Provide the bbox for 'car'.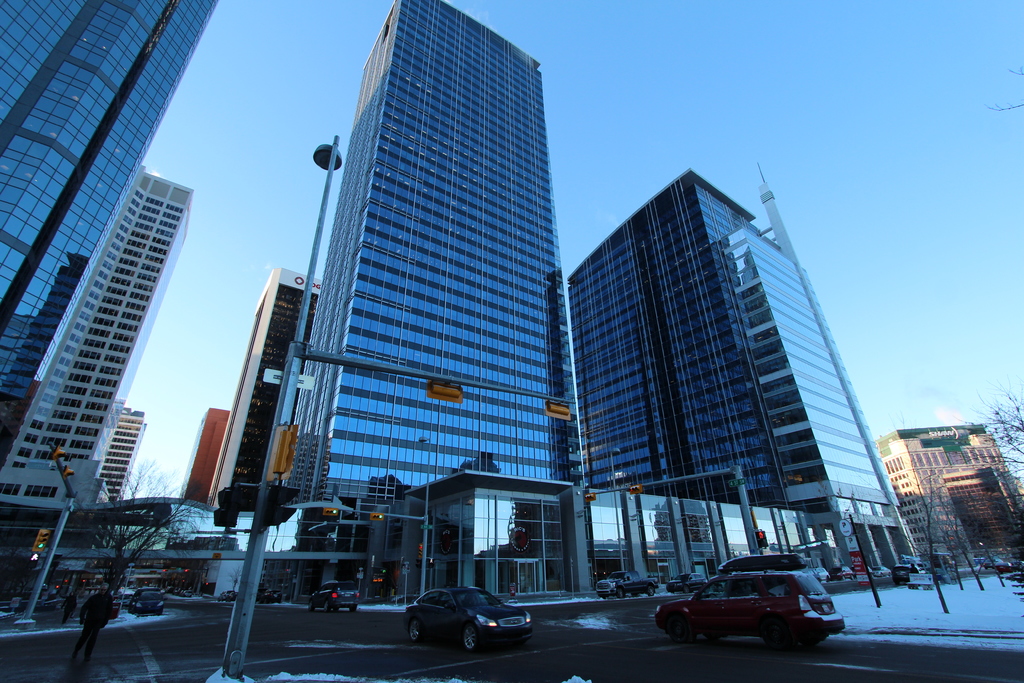
666, 569, 708, 595.
